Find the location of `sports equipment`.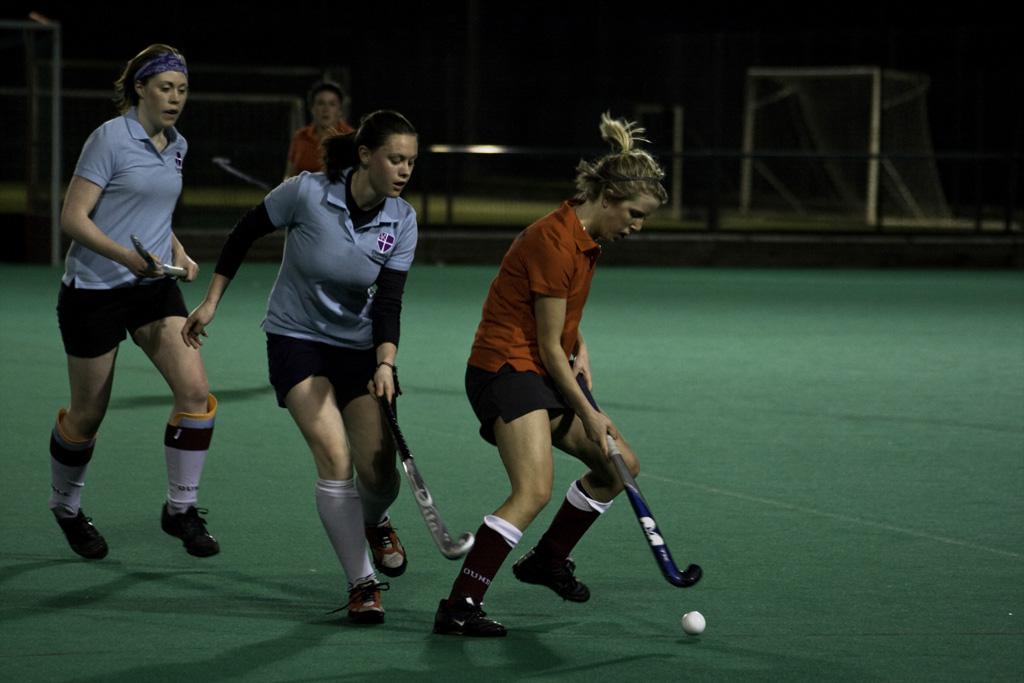
Location: x1=431 y1=597 x2=516 y2=639.
